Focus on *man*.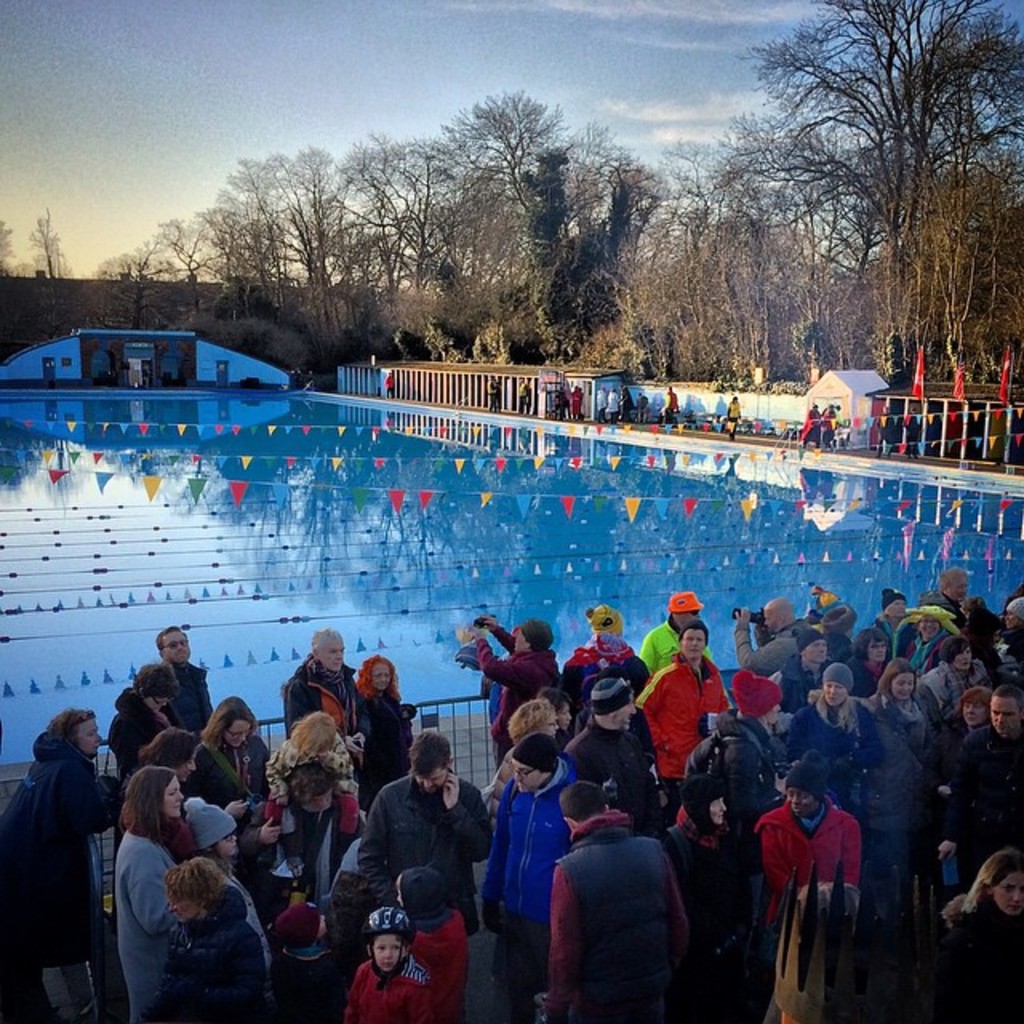
Focused at l=539, t=773, r=706, b=963.
